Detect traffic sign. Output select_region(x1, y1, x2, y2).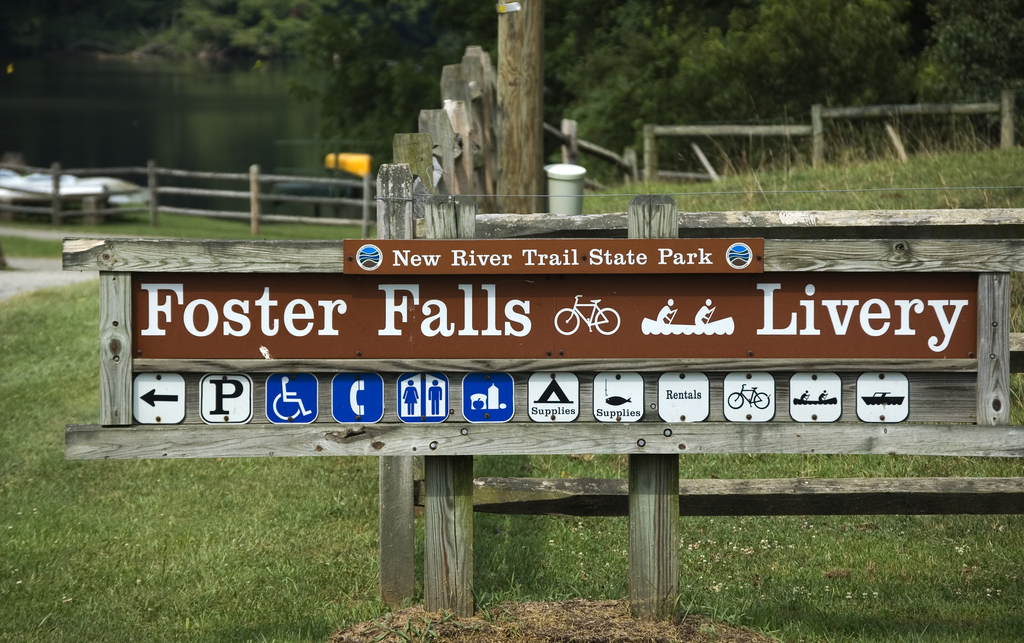
select_region(592, 370, 646, 425).
